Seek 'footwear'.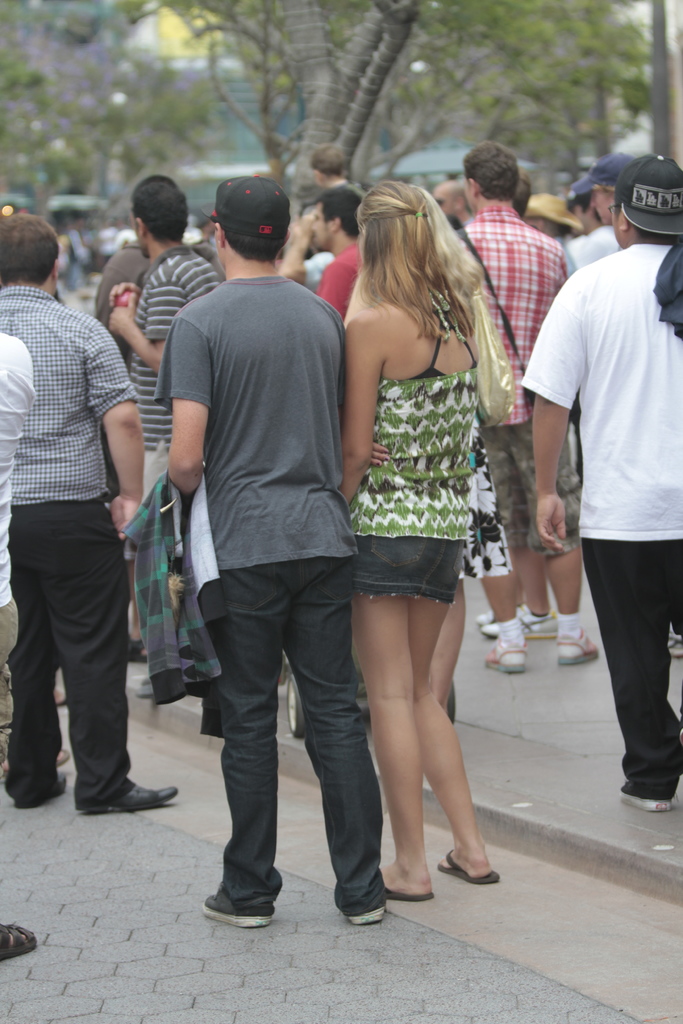
345:884:391:923.
